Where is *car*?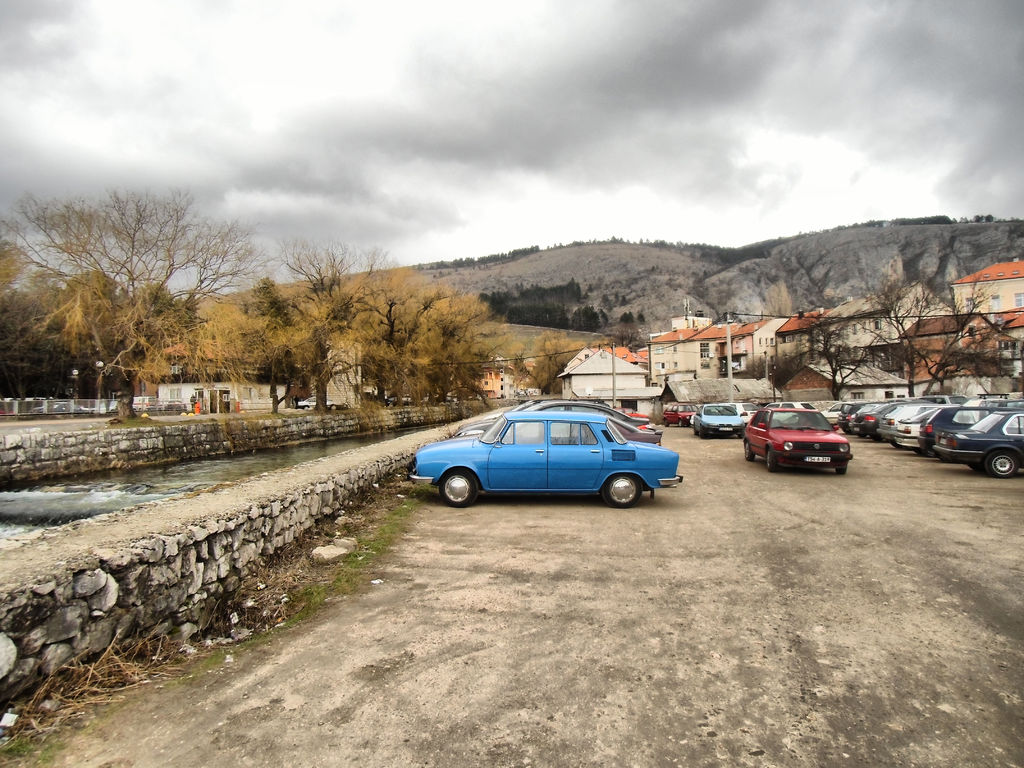
[412, 405, 680, 517].
